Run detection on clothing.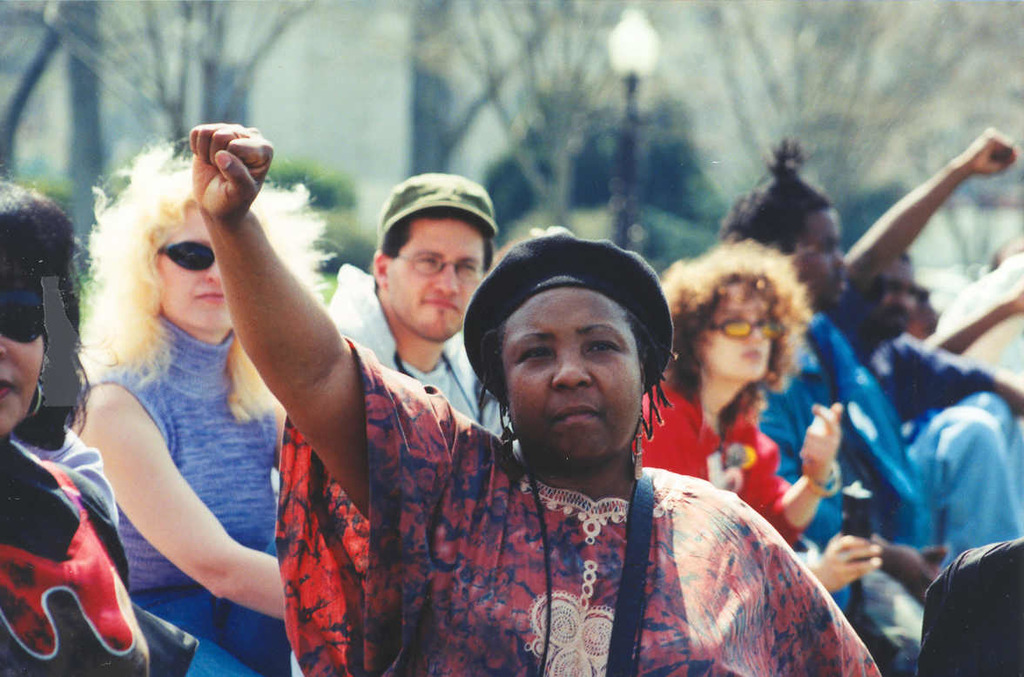
Result: [x1=71, y1=321, x2=289, y2=676].
